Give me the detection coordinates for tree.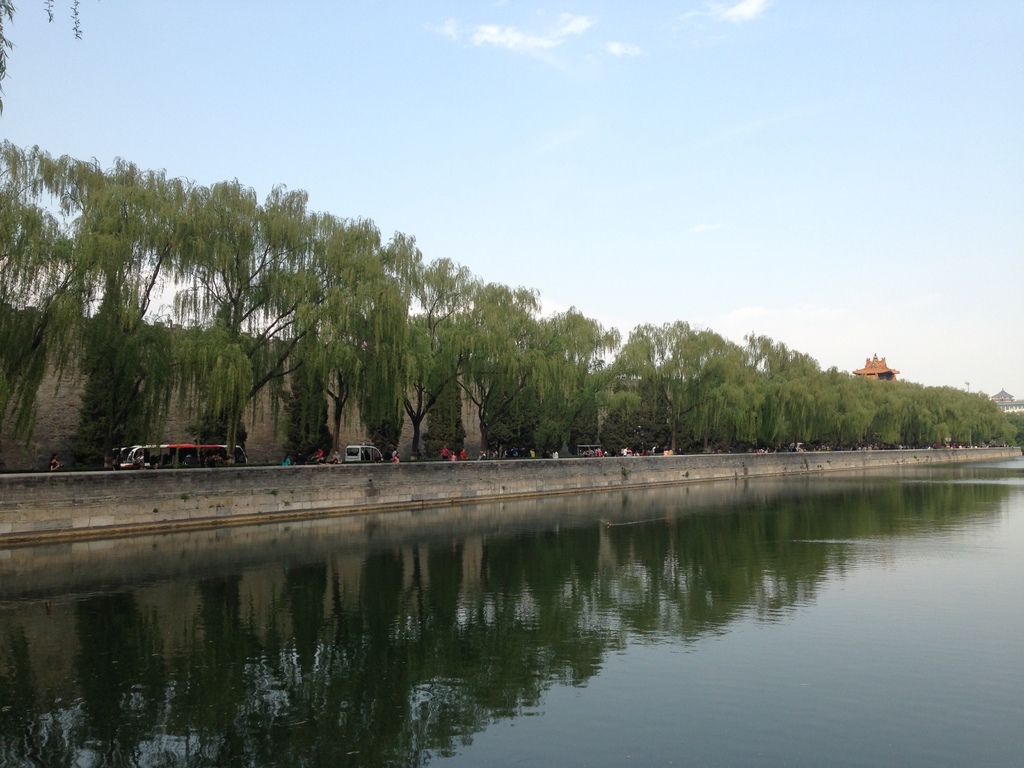
rect(704, 332, 762, 447).
